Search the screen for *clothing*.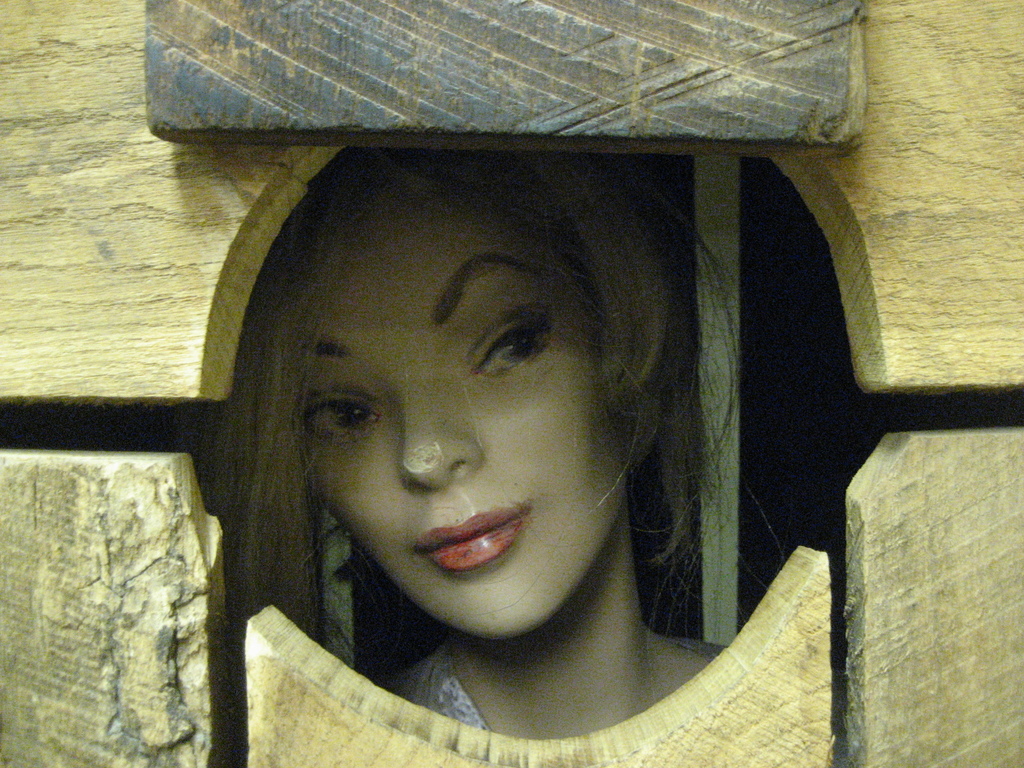
Found at (left=388, top=631, right=492, bottom=730).
